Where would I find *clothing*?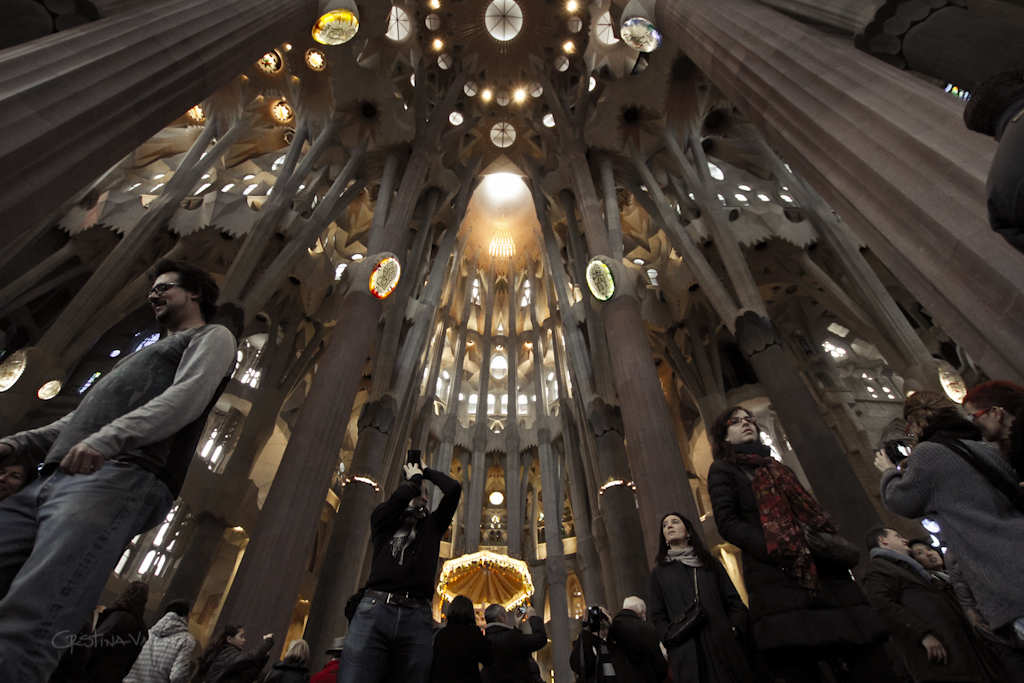
At 78 601 145 682.
